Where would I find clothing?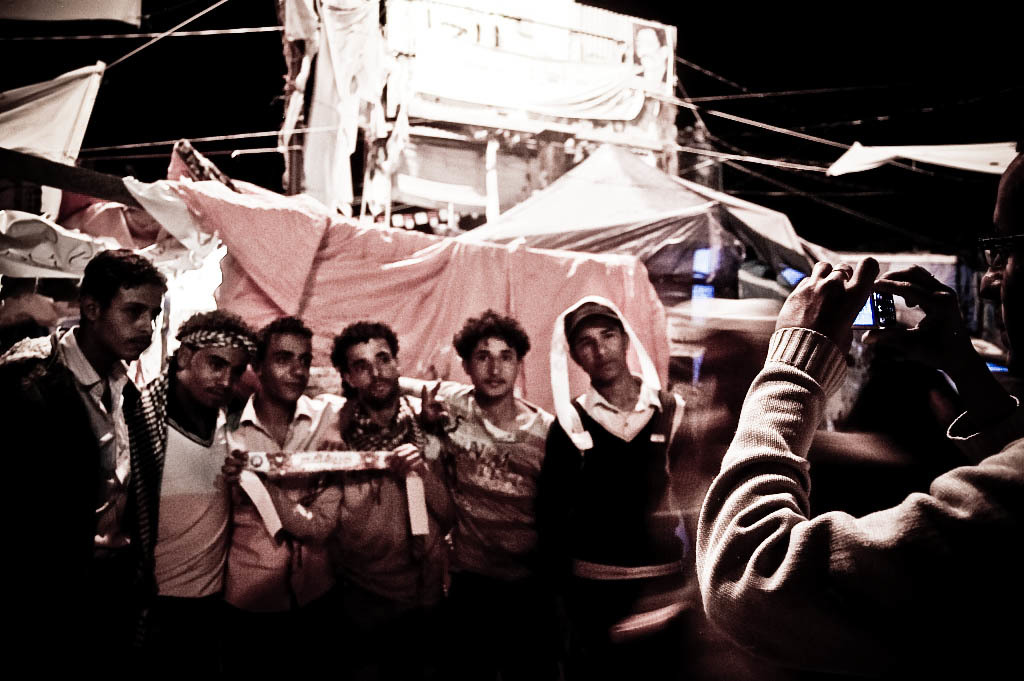
At 693/324/1023/680.
